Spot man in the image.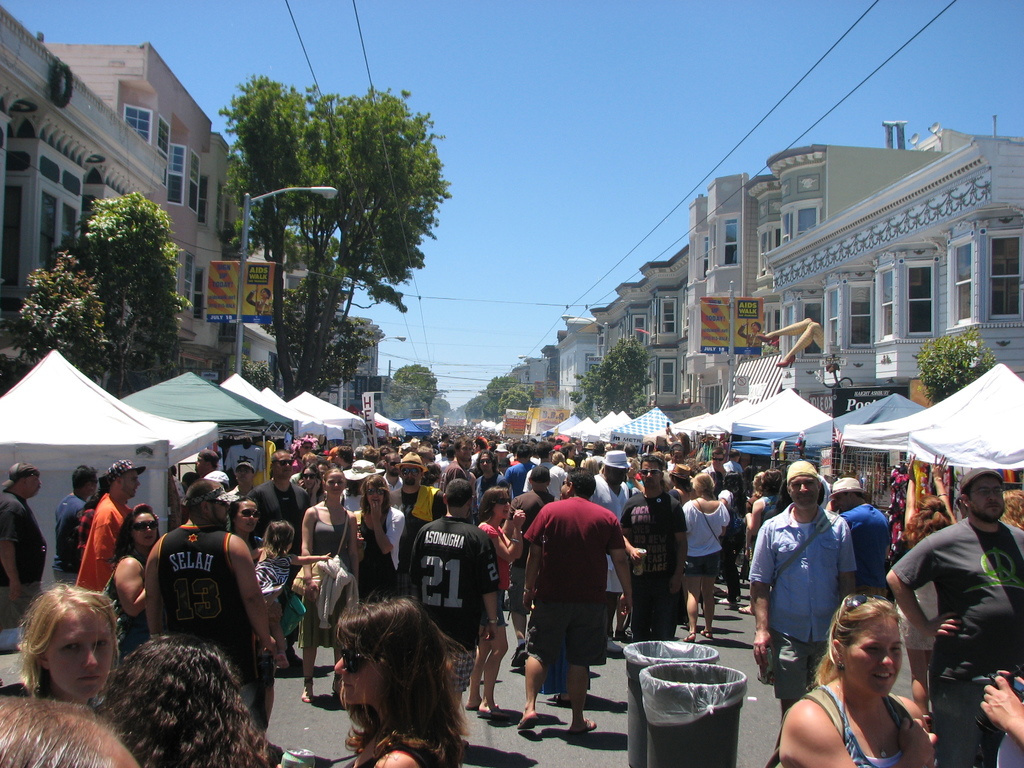
man found at box(147, 479, 275, 724).
